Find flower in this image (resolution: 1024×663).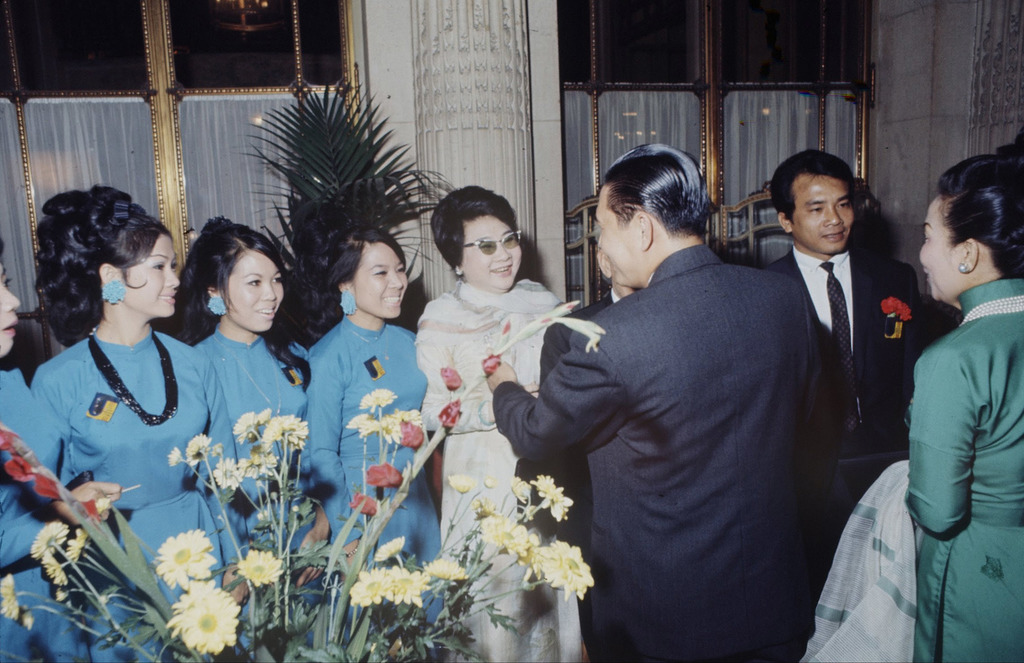
bbox=[442, 370, 463, 391].
